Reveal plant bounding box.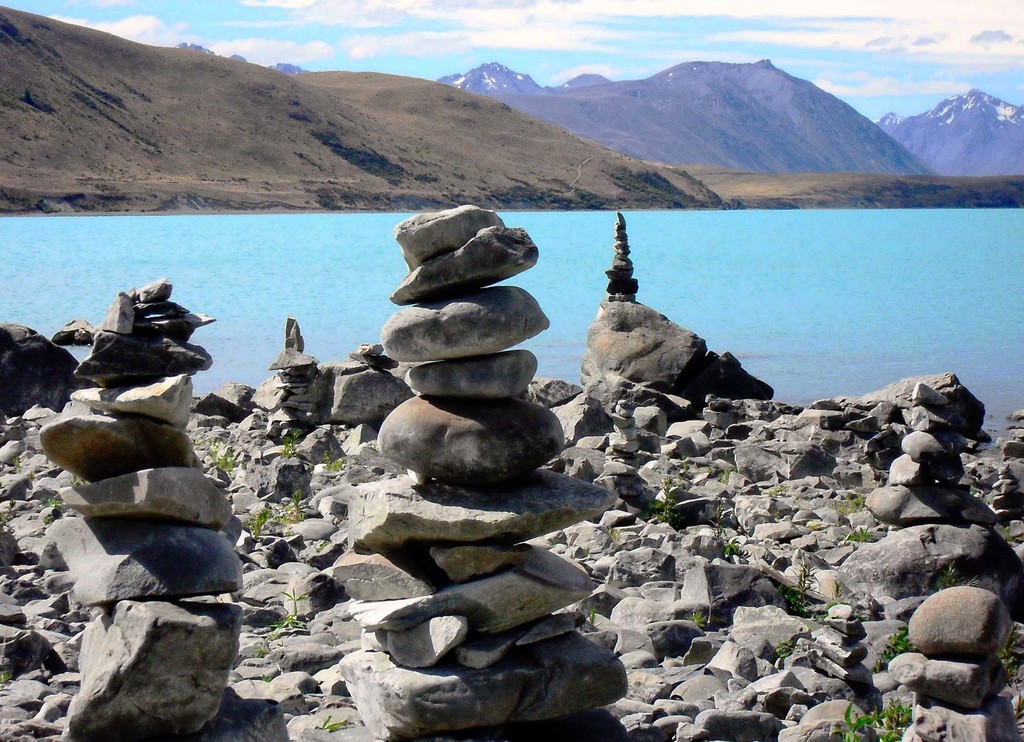
Revealed: x1=689, y1=609, x2=707, y2=627.
